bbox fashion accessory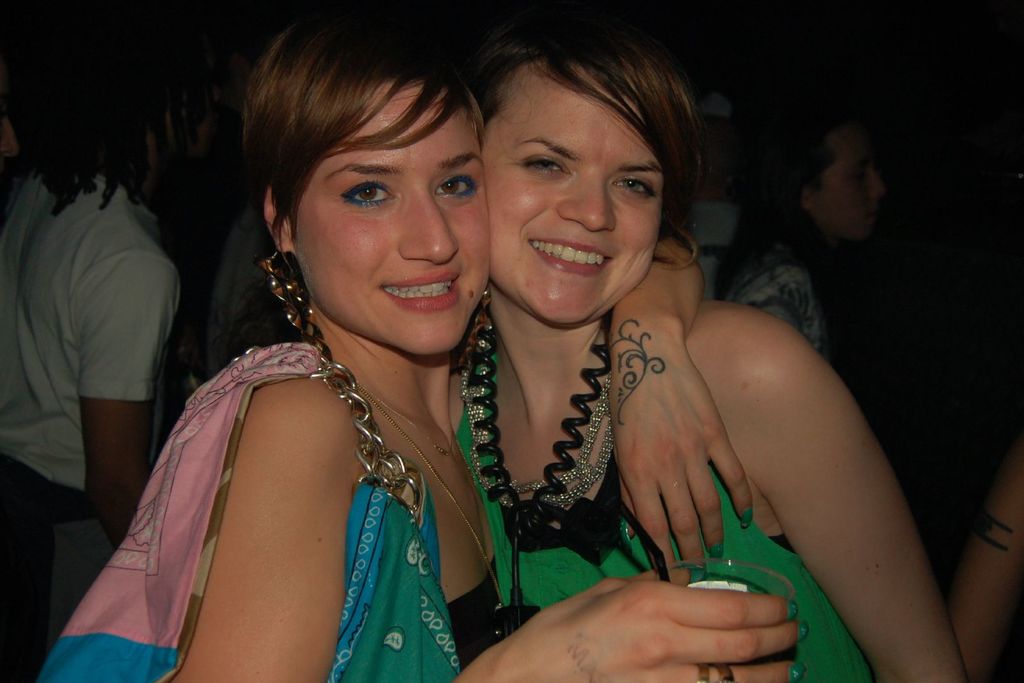
461,316,609,545
